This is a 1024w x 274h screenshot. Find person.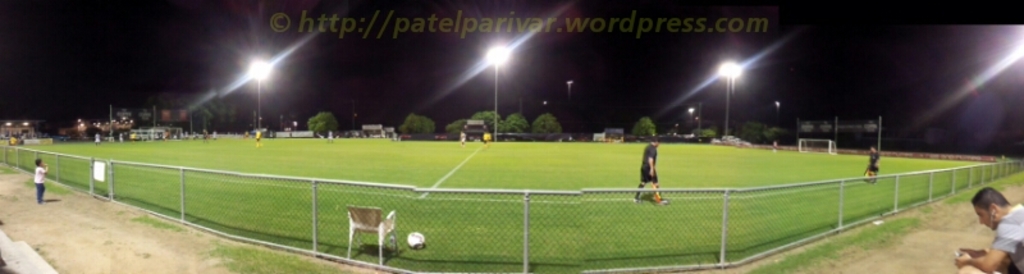
Bounding box: box=[457, 128, 466, 145].
